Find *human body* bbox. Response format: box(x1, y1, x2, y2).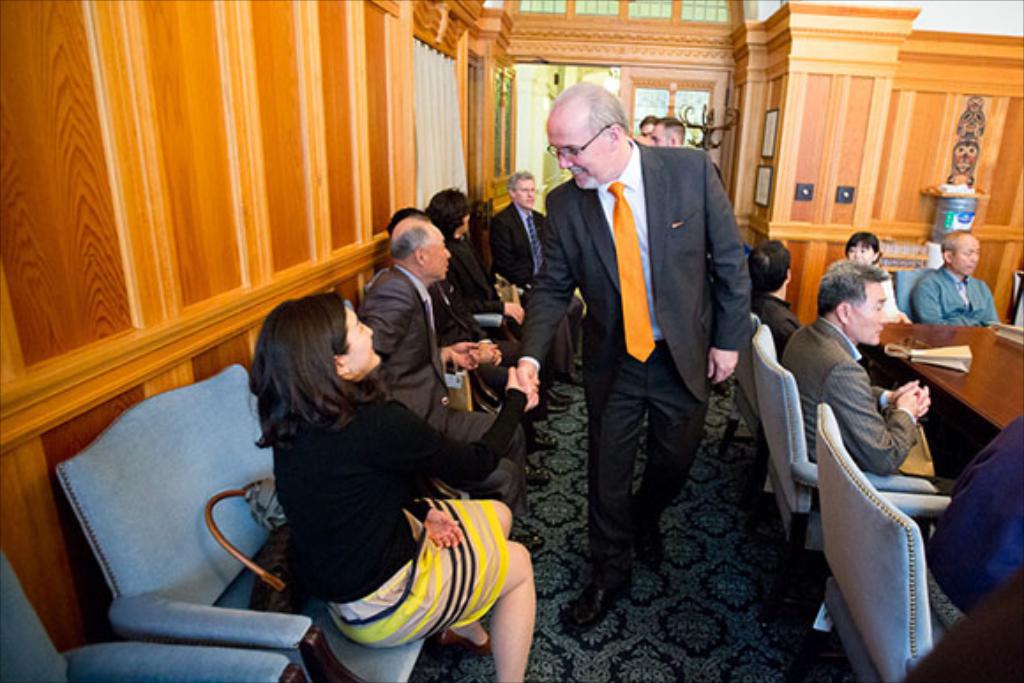
box(237, 289, 538, 681).
